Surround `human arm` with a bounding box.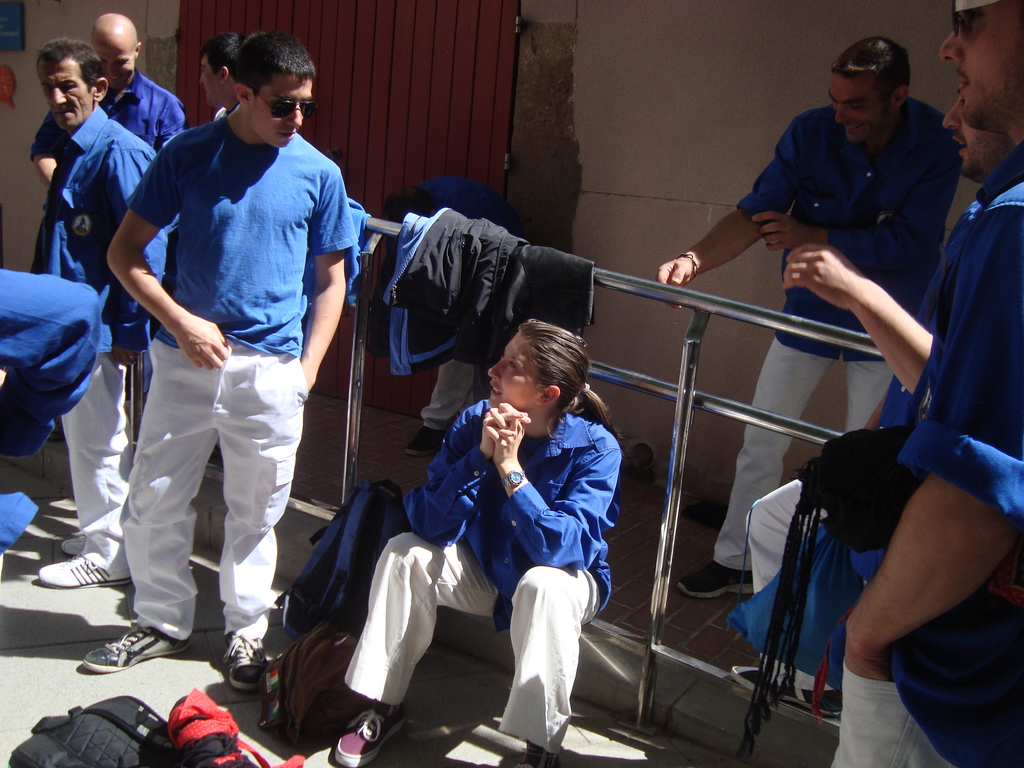
box(152, 91, 189, 236).
